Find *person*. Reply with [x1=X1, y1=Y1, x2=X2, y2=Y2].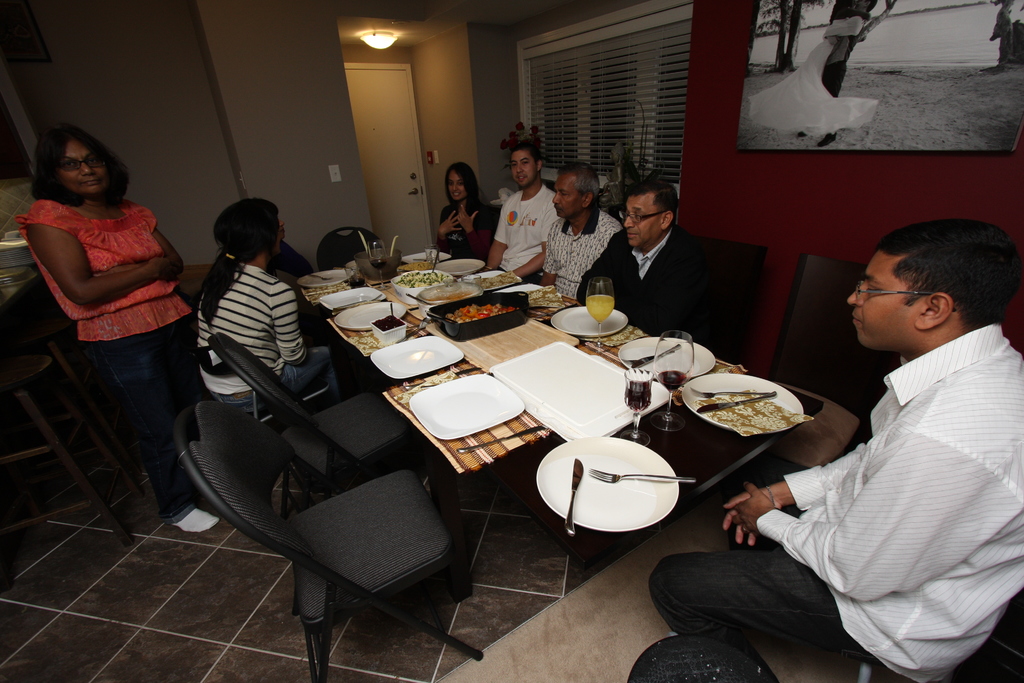
[x1=746, y1=0, x2=877, y2=137].
